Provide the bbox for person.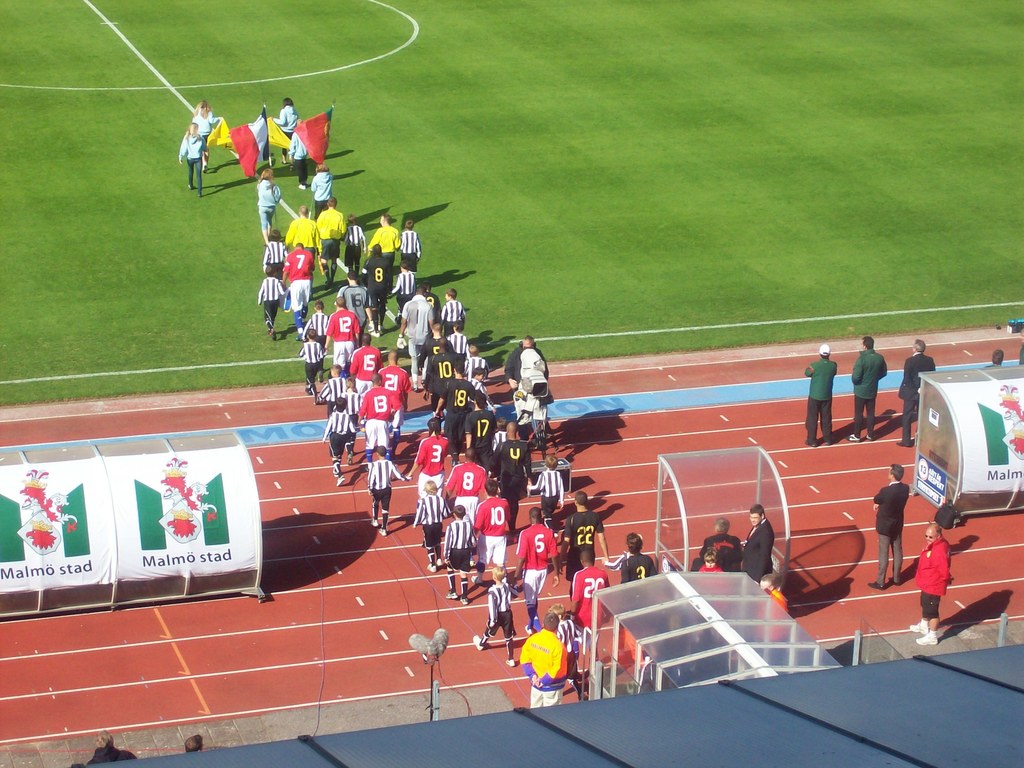
bbox=(528, 451, 565, 519).
